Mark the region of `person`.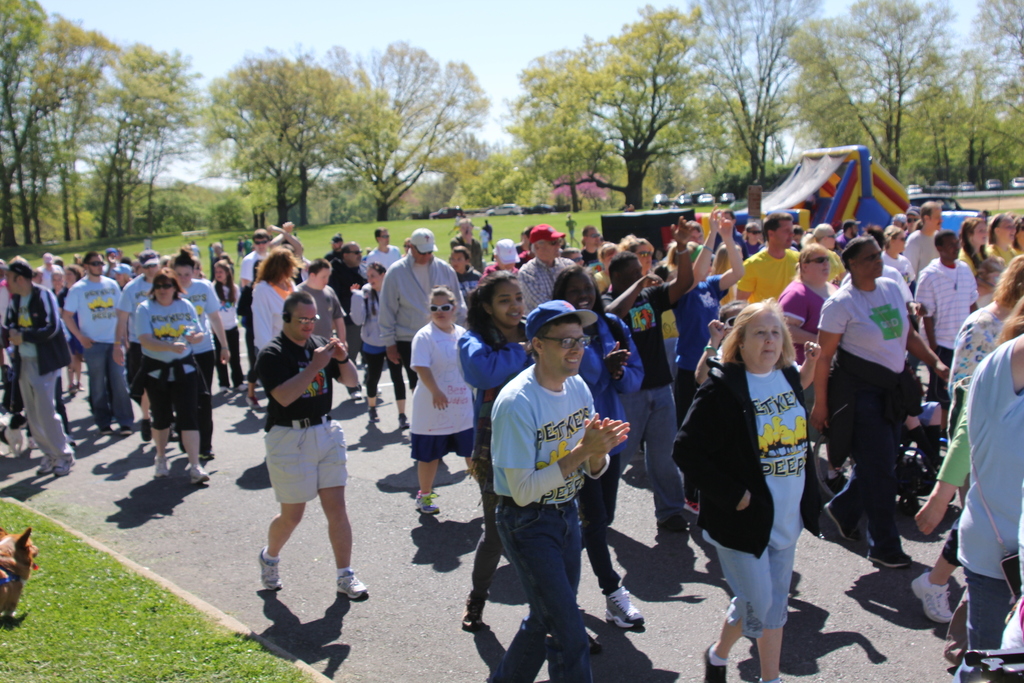
Region: [241, 244, 306, 411].
